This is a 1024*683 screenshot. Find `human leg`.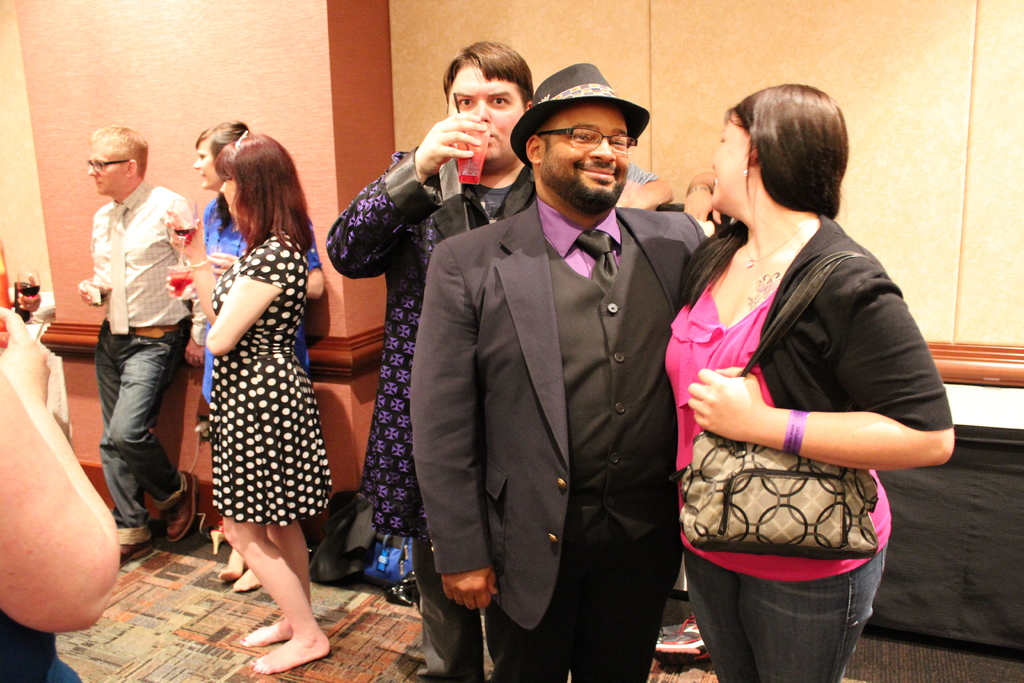
Bounding box: <bbox>215, 375, 330, 676</bbox>.
